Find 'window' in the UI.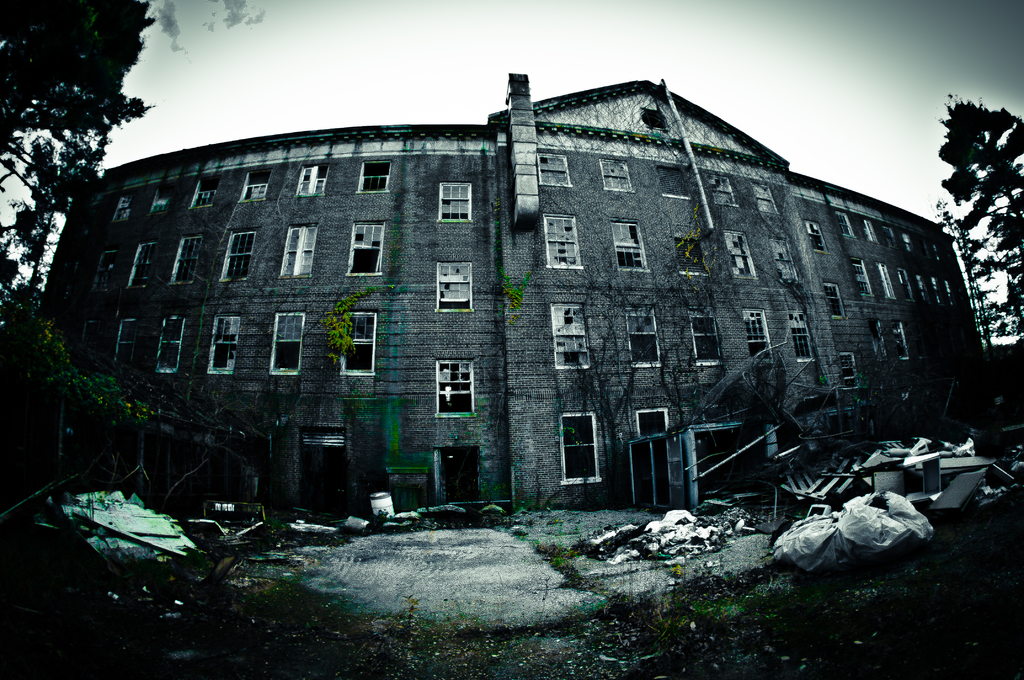
UI element at bbox=[662, 167, 692, 197].
